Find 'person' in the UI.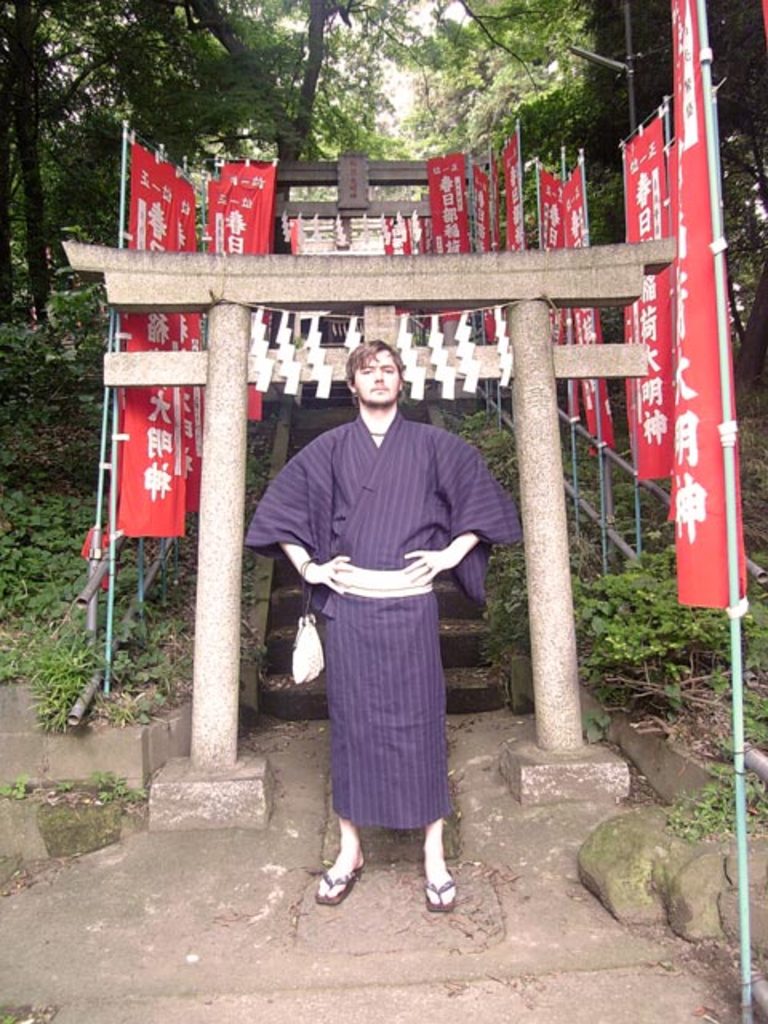
UI element at BBox(240, 338, 522, 910).
